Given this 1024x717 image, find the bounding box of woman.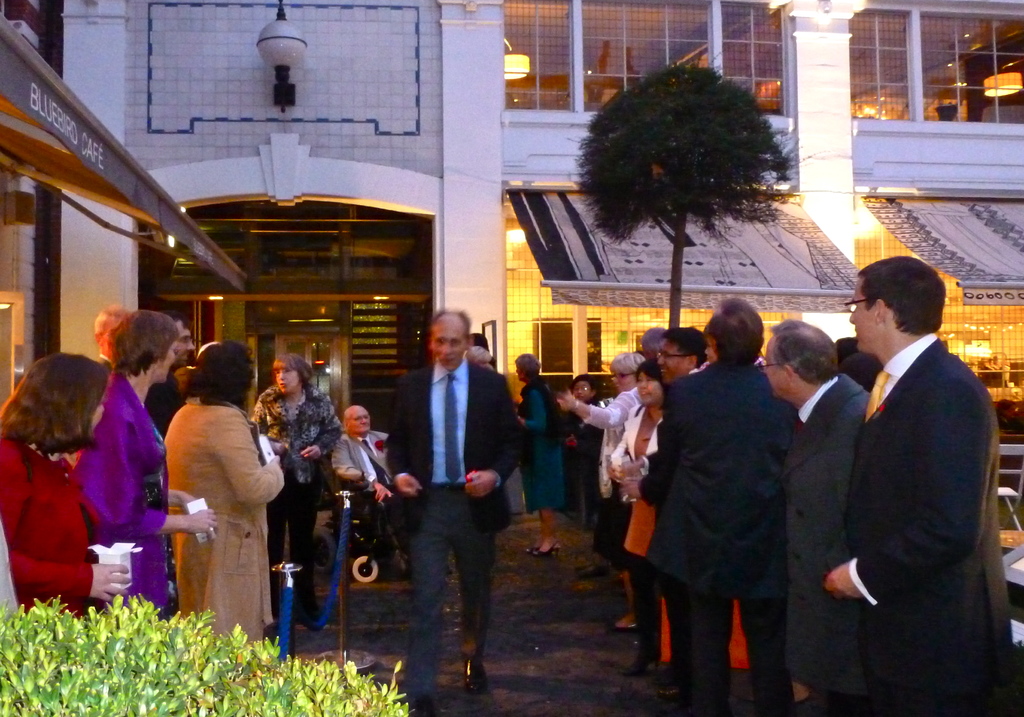
box(76, 308, 220, 617).
